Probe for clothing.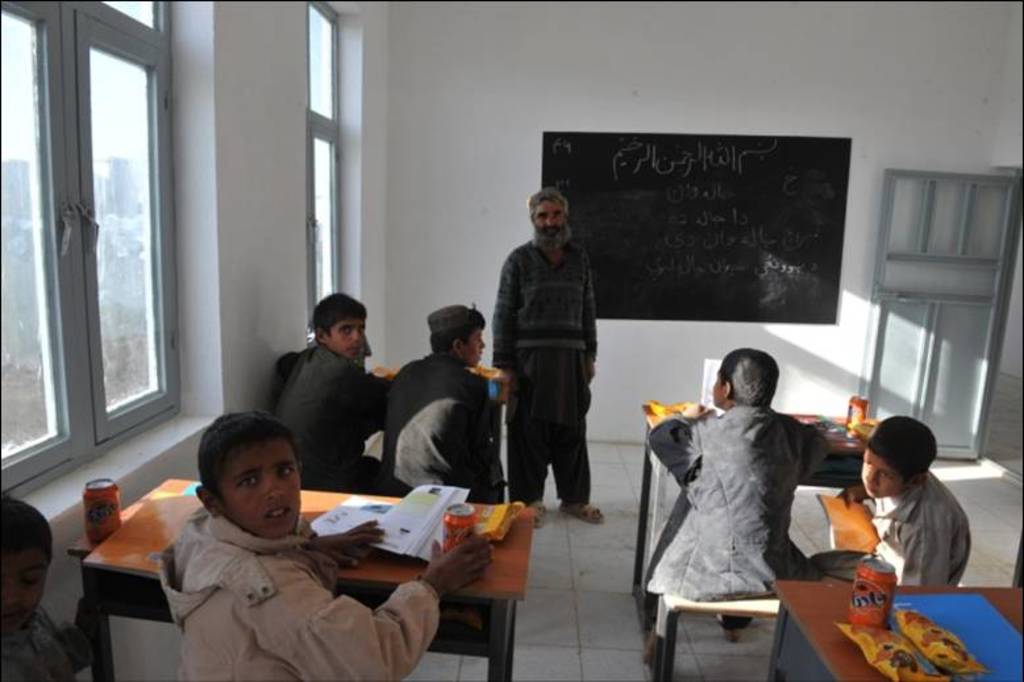
Probe result: 496/196/611/520.
